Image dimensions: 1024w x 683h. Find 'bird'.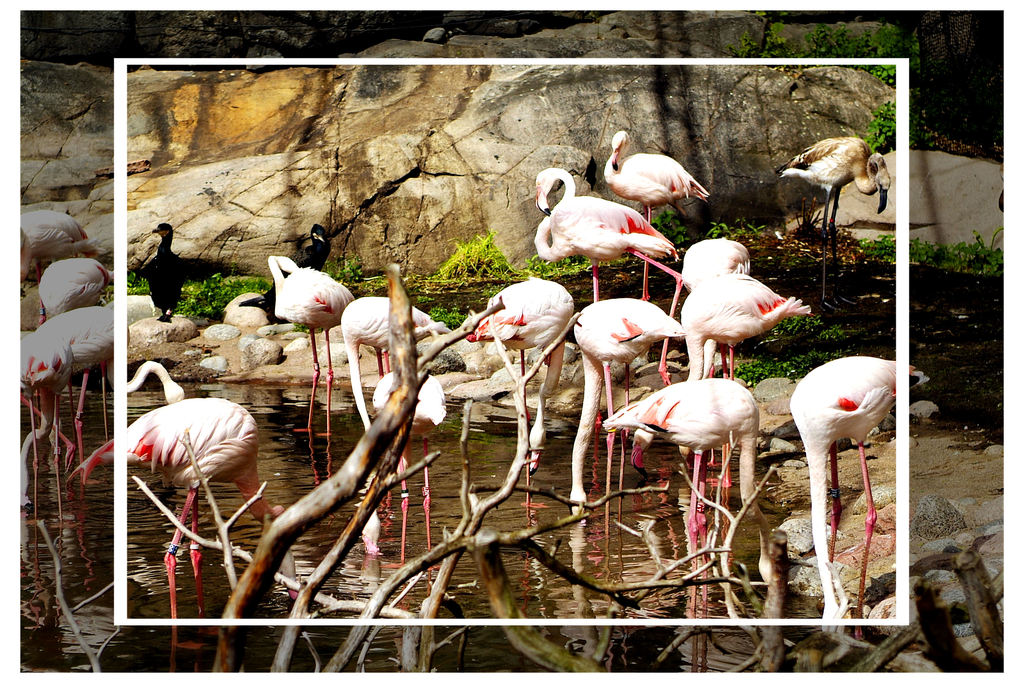
pyautogui.locateOnScreen(774, 131, 892, 314).
